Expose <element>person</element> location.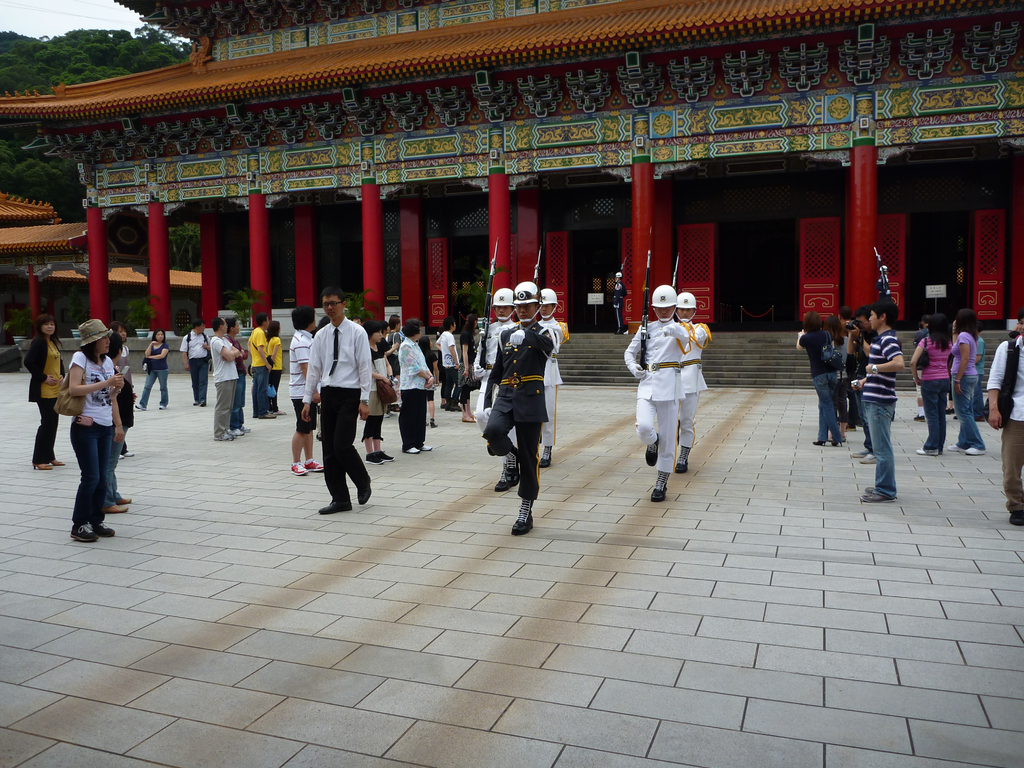
Exposed at pyautogui.locateOnScreen(979, 320, 1023, 521).
